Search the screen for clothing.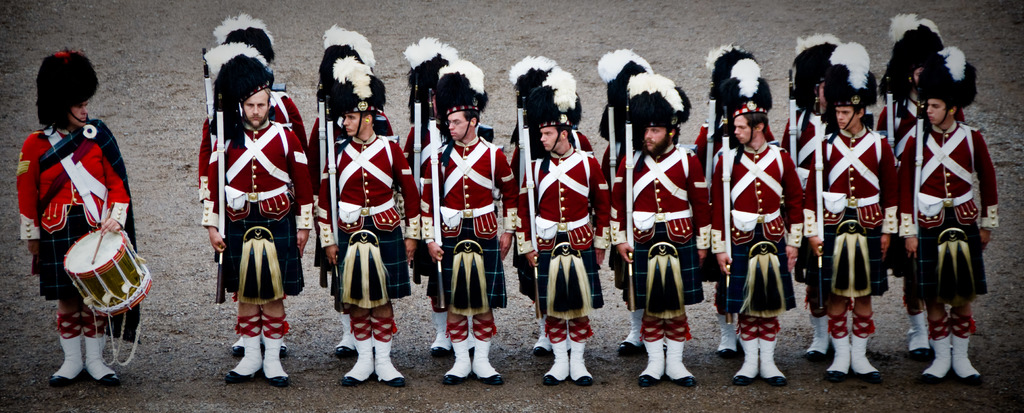
Found at <region>17, 124, 135, 335</region>.
